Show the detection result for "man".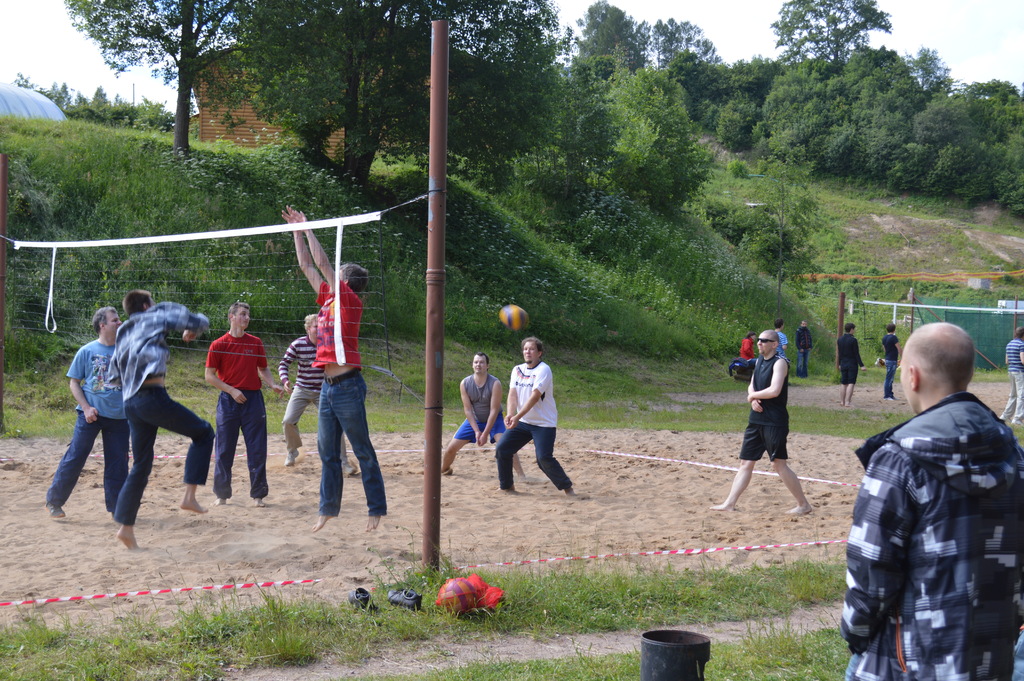
x1=838, y1=320, x2=1023, y2=680.
